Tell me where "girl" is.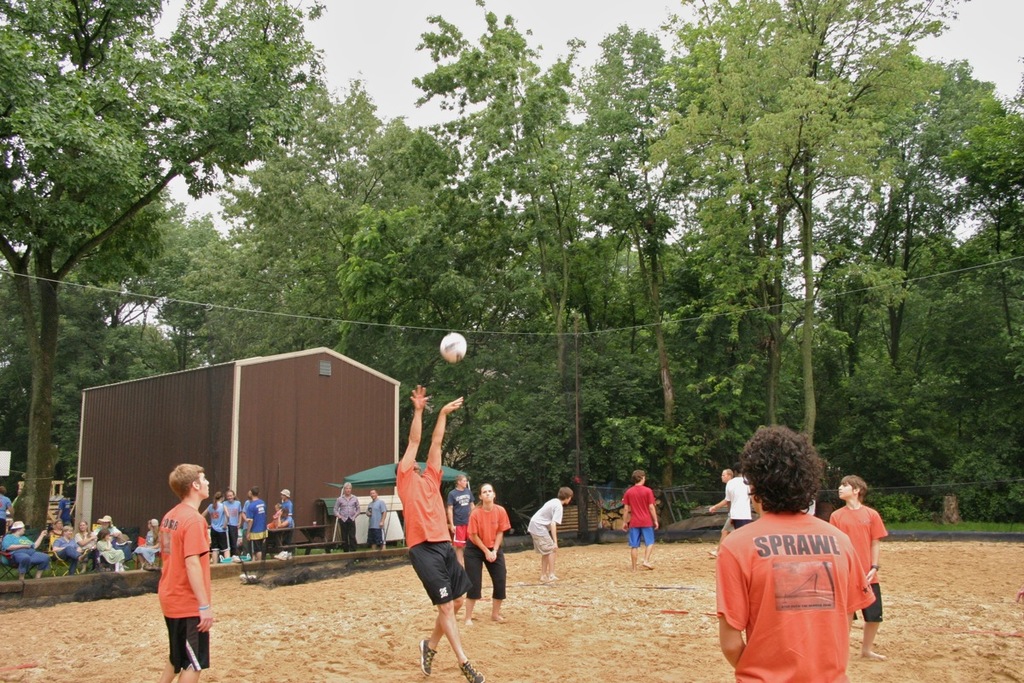
"girl" is at (x1=216, y1=490, x2=241, y2=555).
